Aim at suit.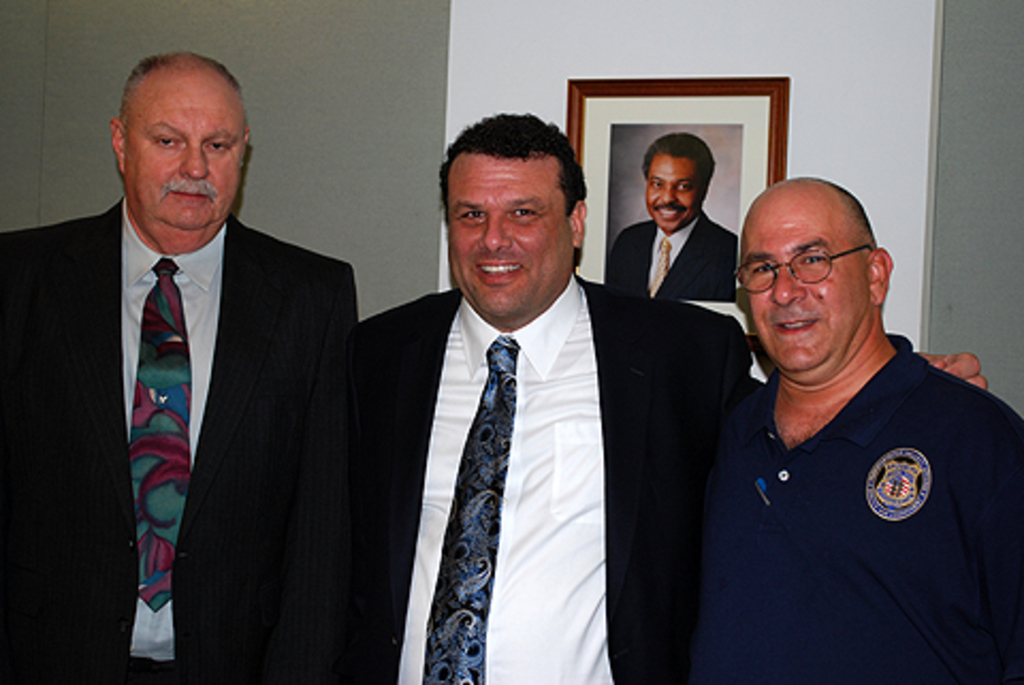
Aimed at BBox(0, 196, 365, 683).
